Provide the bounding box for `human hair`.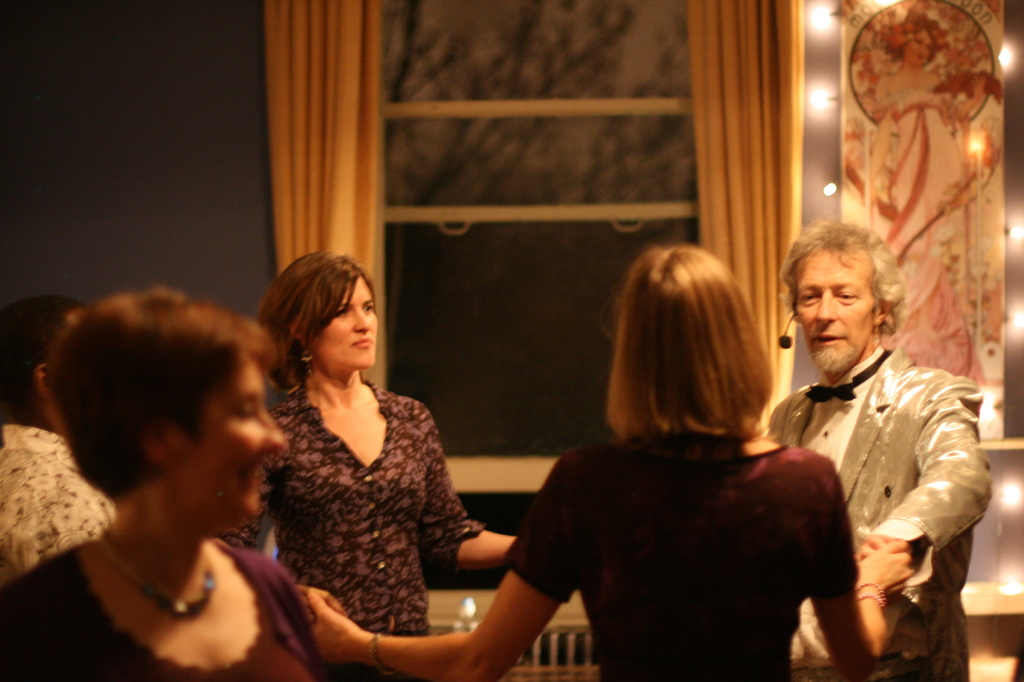
box(776, 217, 909, 335).
